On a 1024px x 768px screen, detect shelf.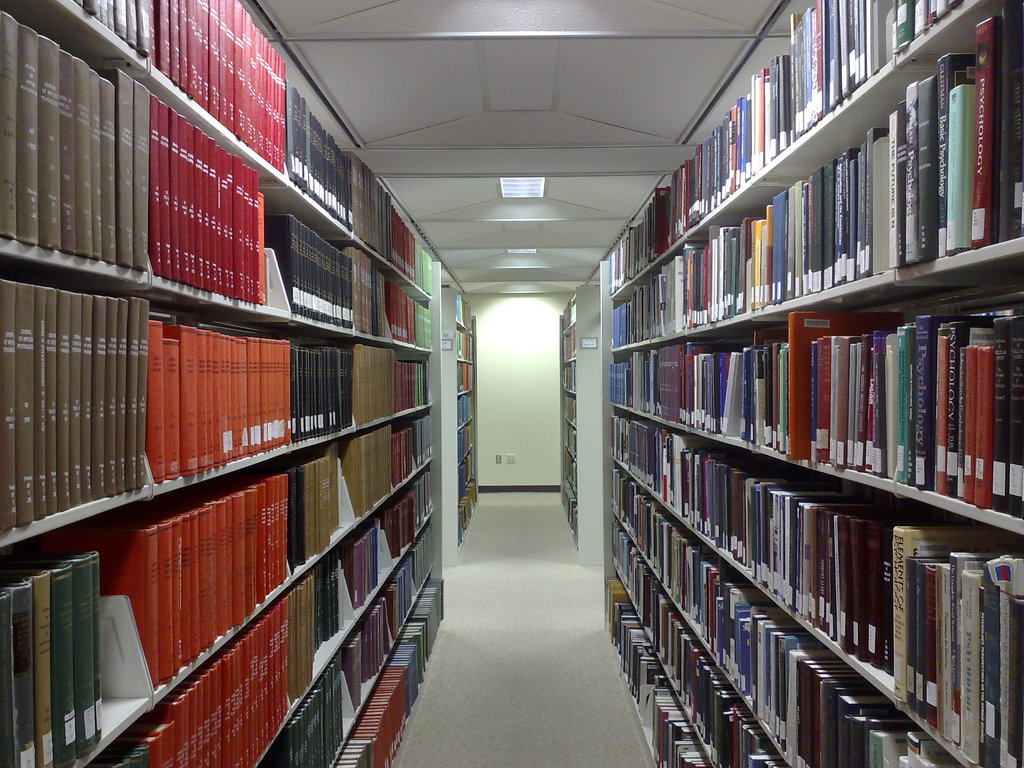
bbox=(61, 0, 157, 69).
